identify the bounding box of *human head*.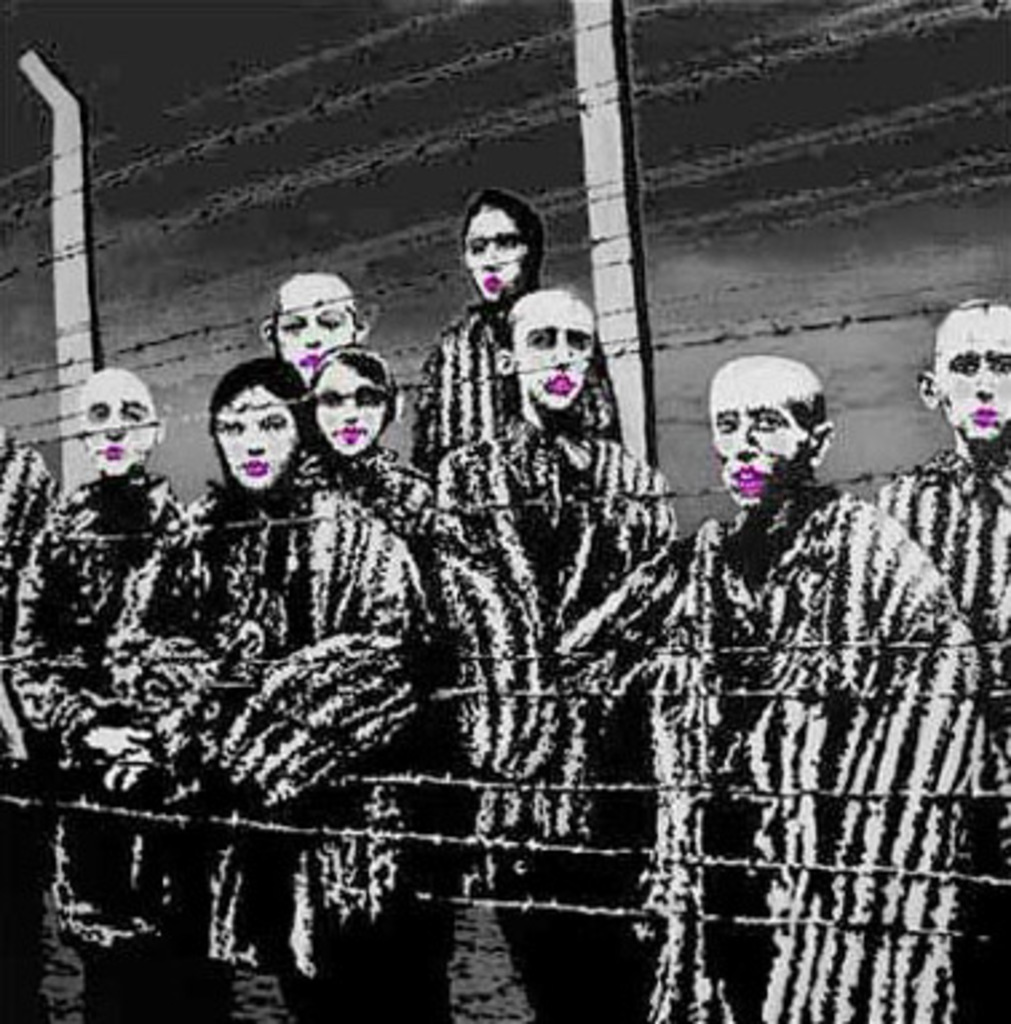
rect(706, 356, 837, 505).
